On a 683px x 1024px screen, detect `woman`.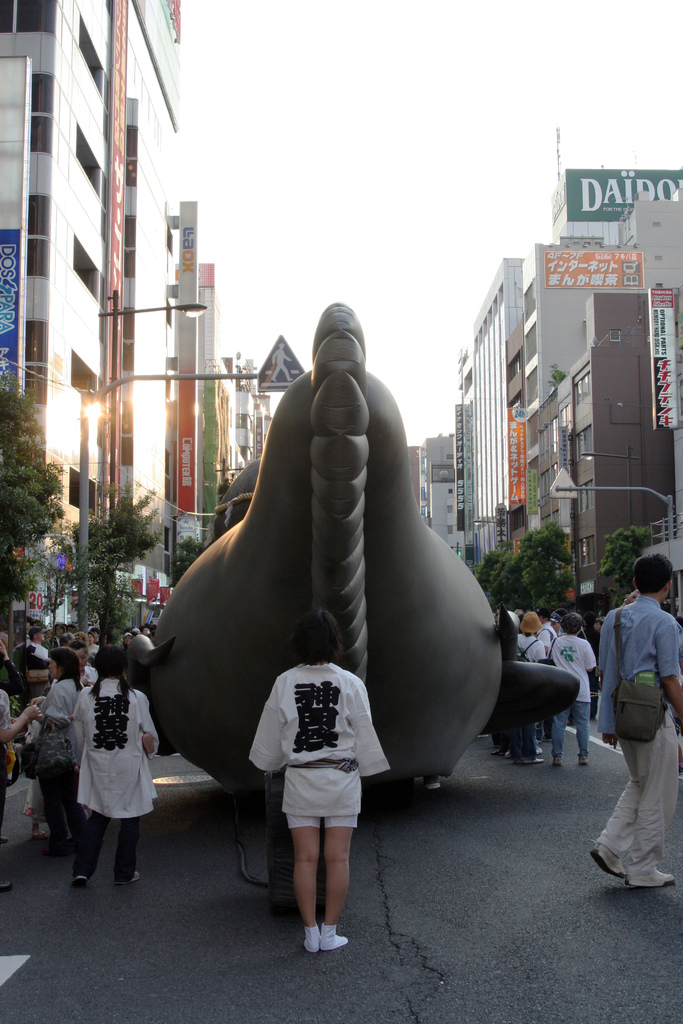
532, 612, 596, 767.
